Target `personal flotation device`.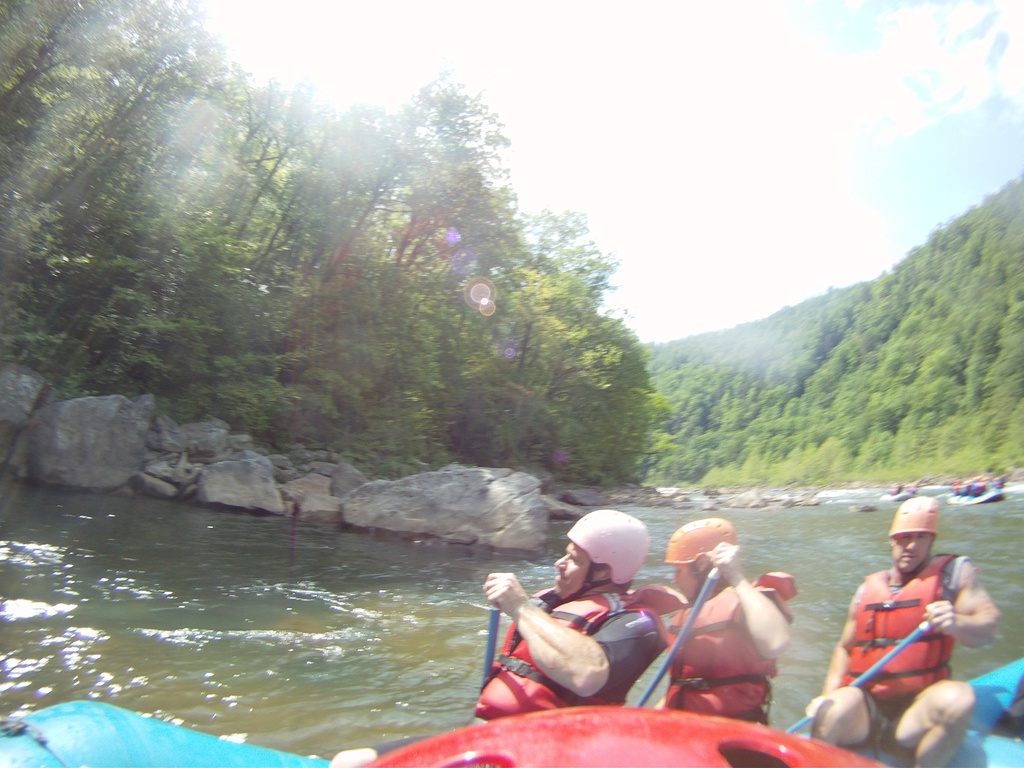
Target region: <bbox>659, 563, 803, 727</bbox>.
